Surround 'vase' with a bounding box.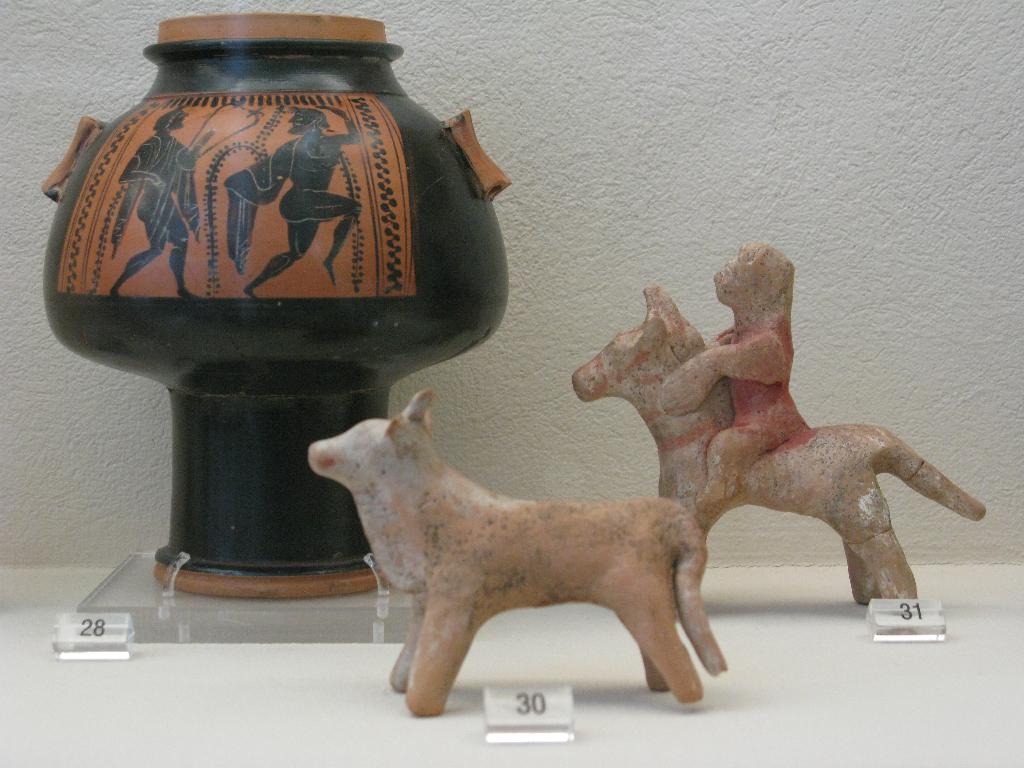
[x1=40, y1=14, x2=514, y2=597].
